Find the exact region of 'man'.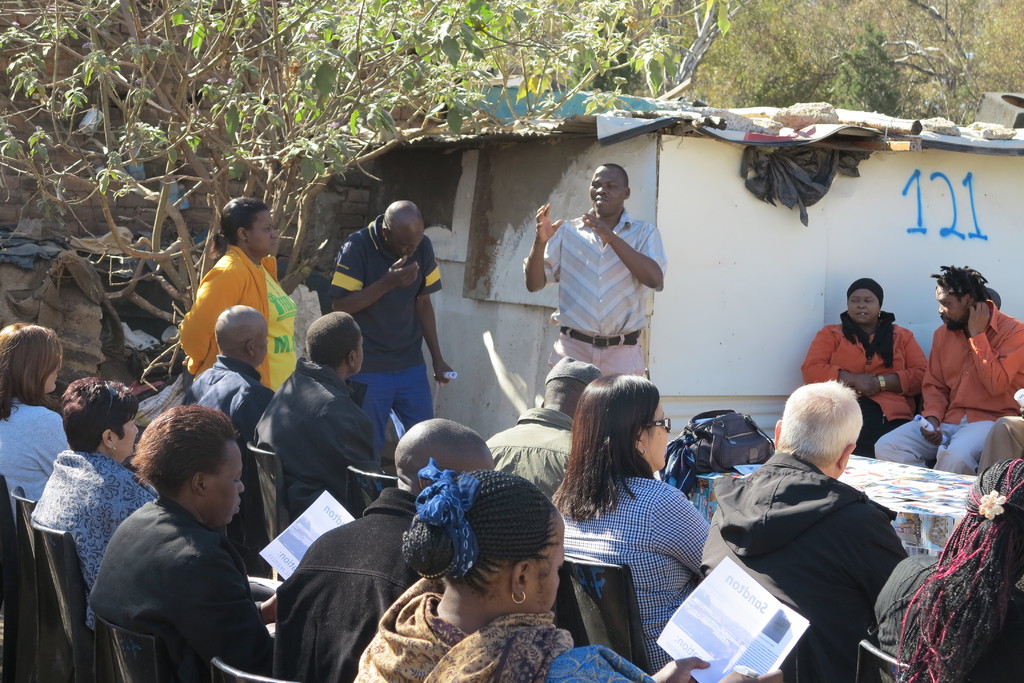
Exact region: l=522, t=163, r=668, b=374.
